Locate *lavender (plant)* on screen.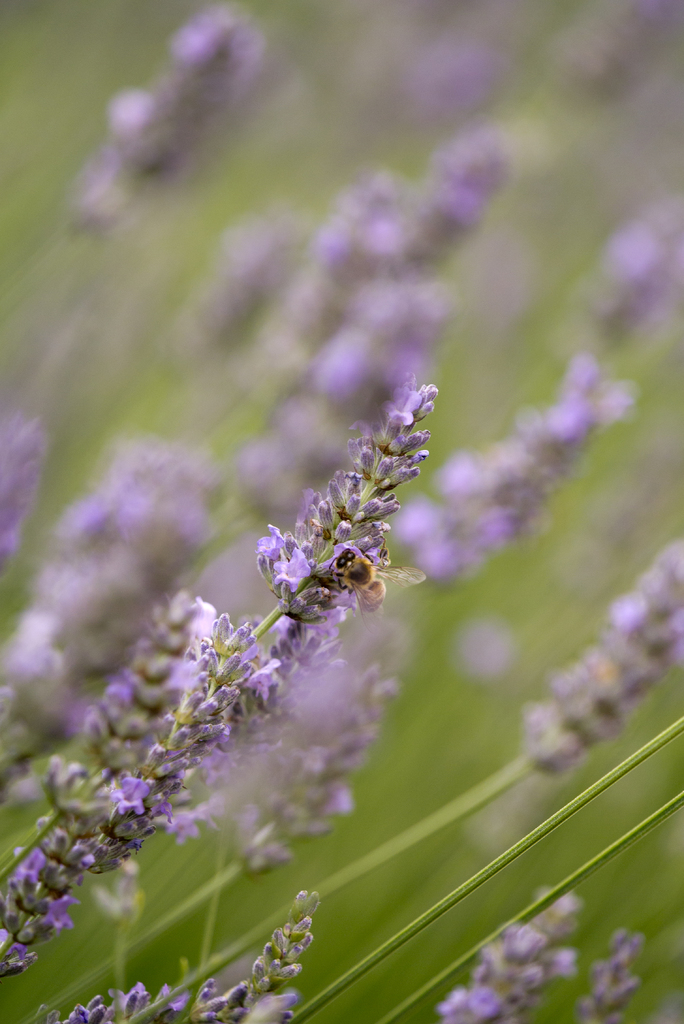
On screen at rect(0, 435, 263, 798).
